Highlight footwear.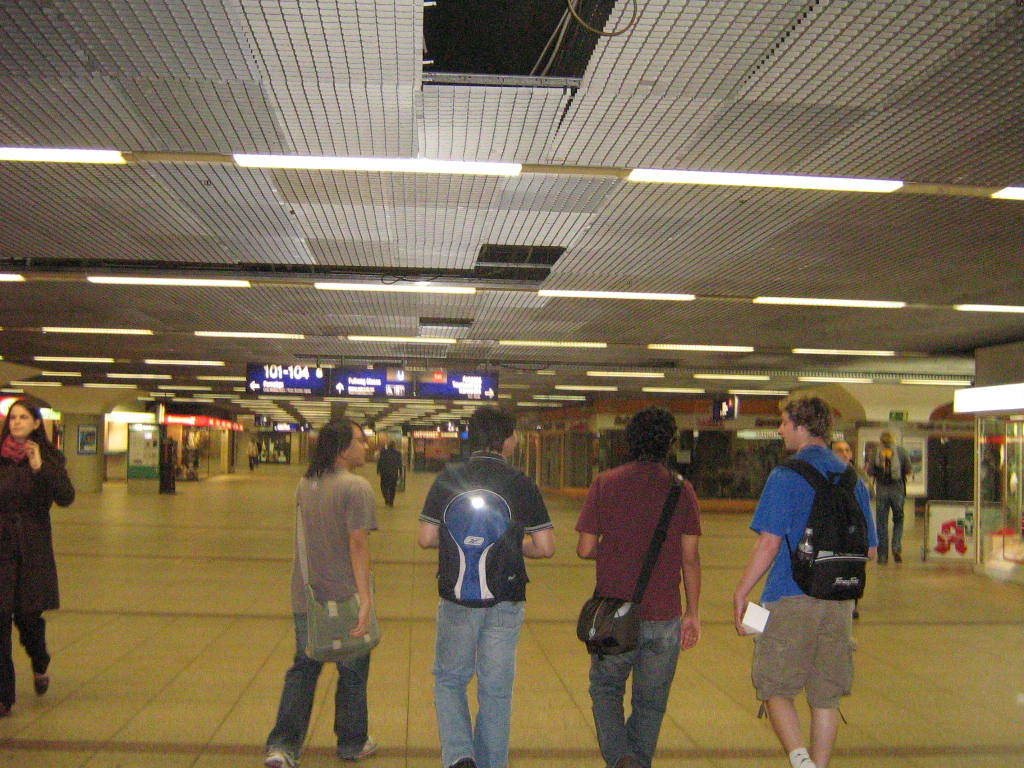
Highlighted region: {"x1": 786, "y1": 747, "x2": 818, "y2": 767}.
